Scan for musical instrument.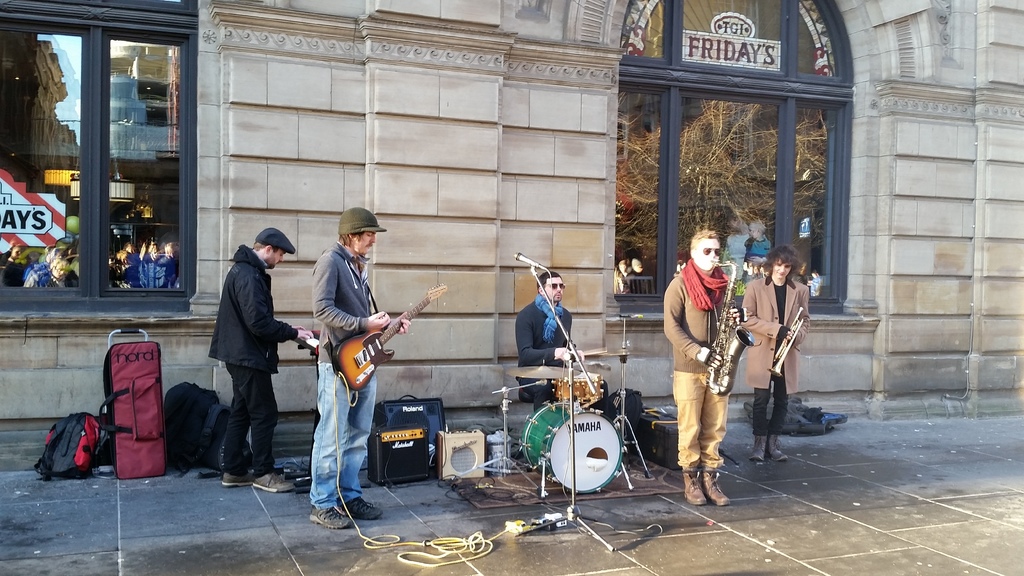
Scan result: [765,303,805,380].
